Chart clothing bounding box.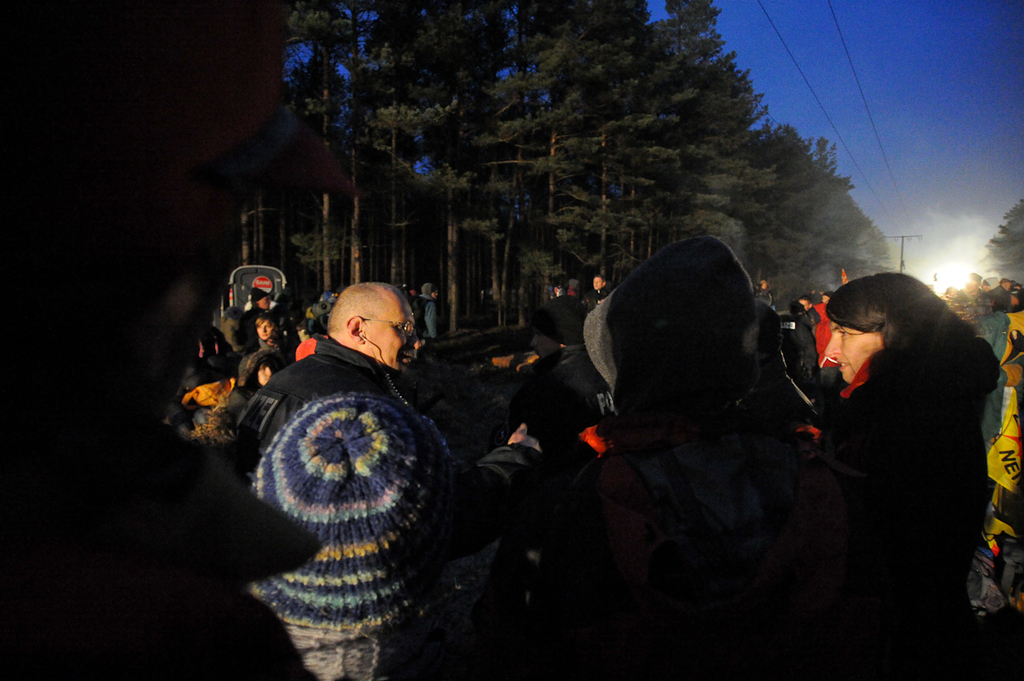
Charted: [left=818, top=329, right=994, bottom=680].
